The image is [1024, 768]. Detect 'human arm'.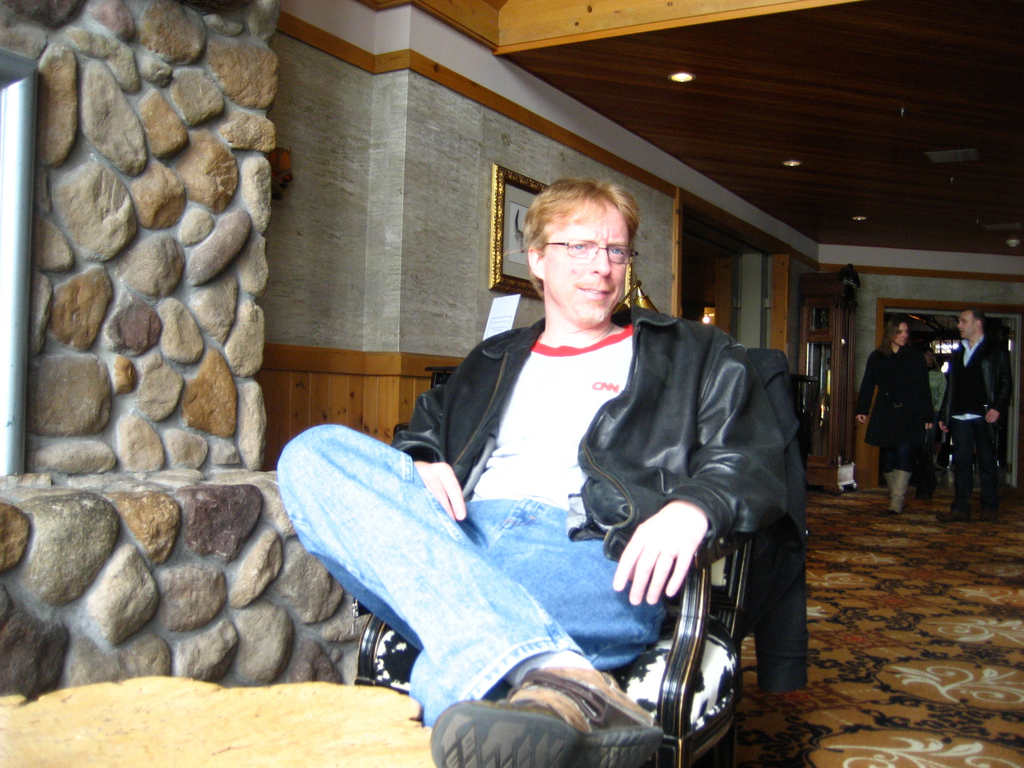
Detection: bbox=[989, 340, 1012, 426].
